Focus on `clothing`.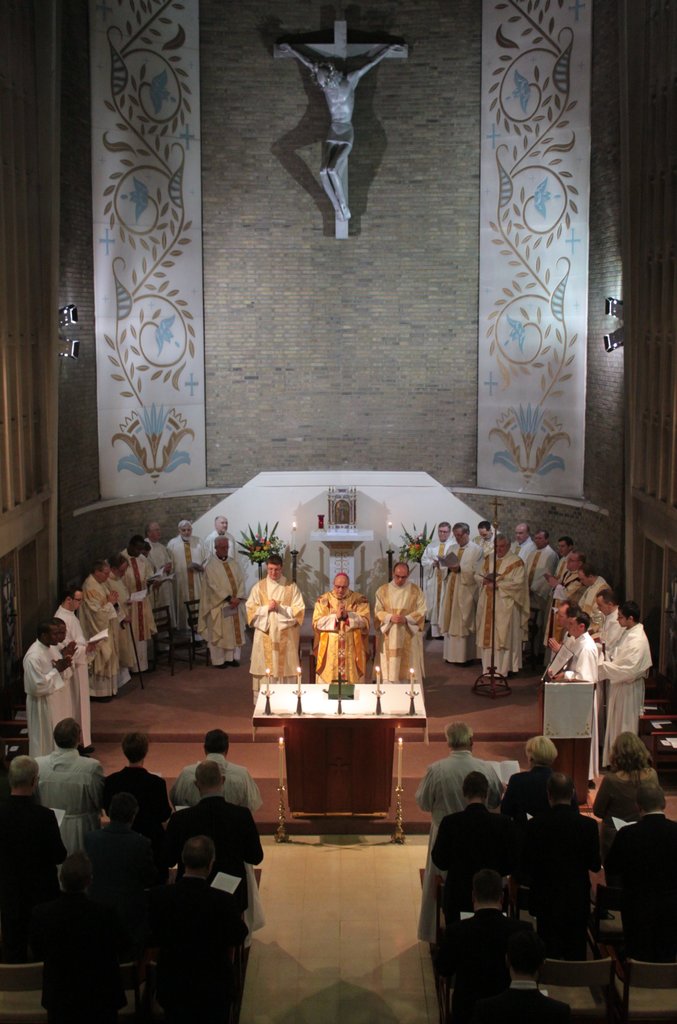
Focused at (35,739,101,860).
